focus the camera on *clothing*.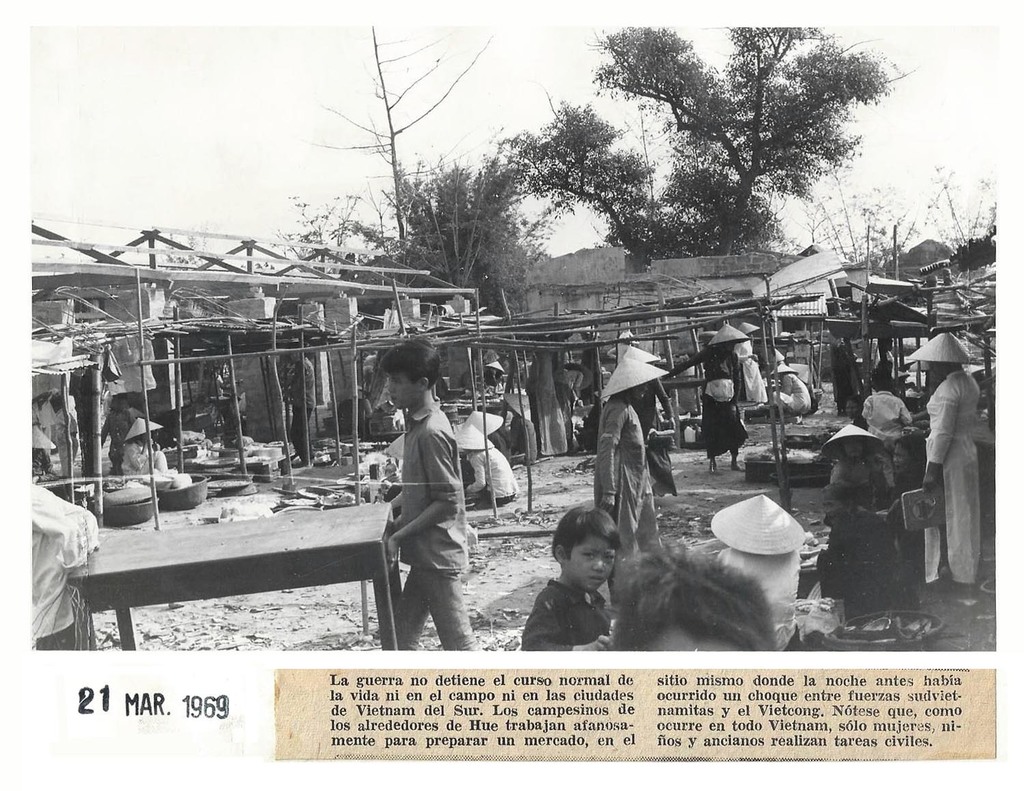
Focus region: x1=392 y1=400 x2=482 y2=648.
